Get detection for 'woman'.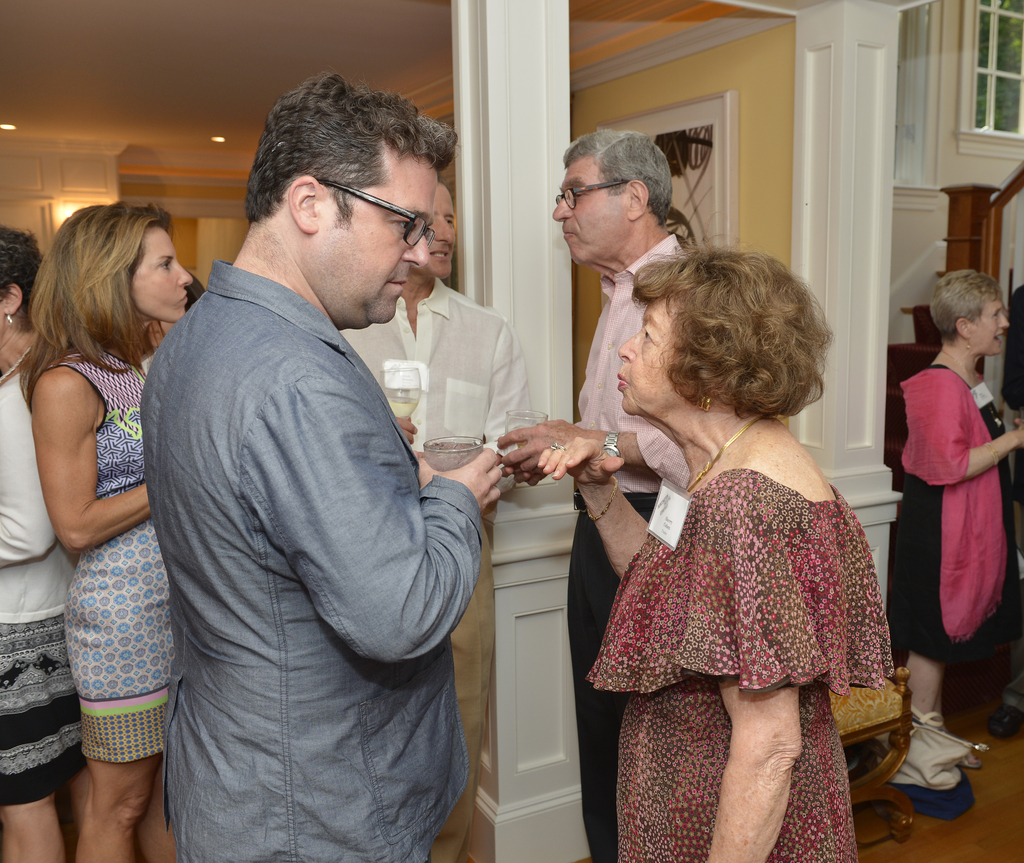
Detection: region(0, 219, 51, 862).
